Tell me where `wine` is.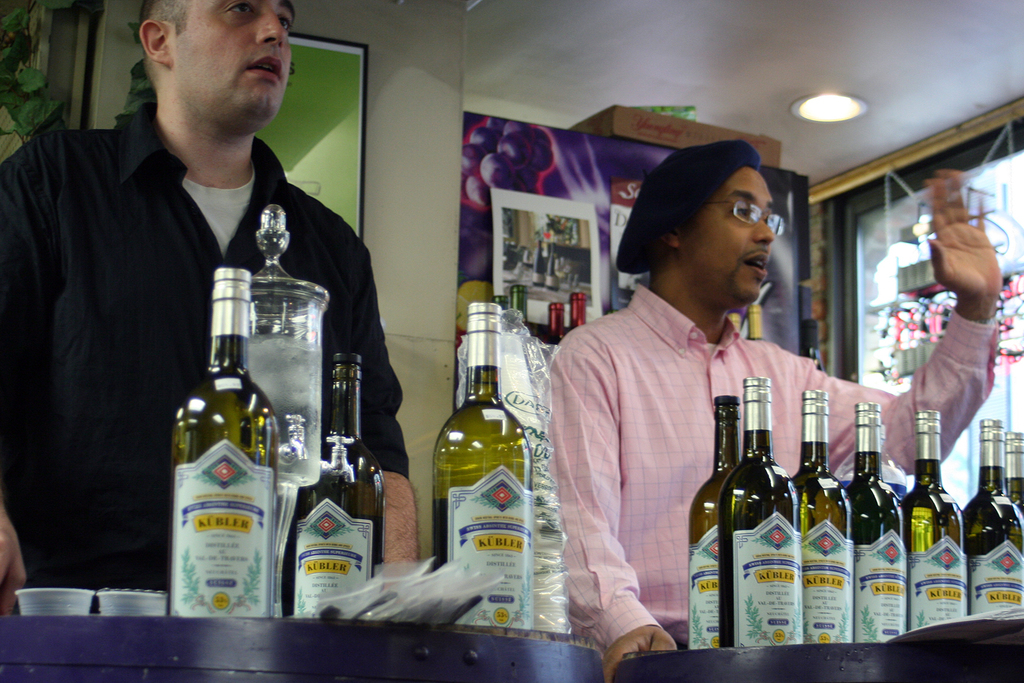
`wine` is at [x1=687, y1=395, x2=746, y2=654].
